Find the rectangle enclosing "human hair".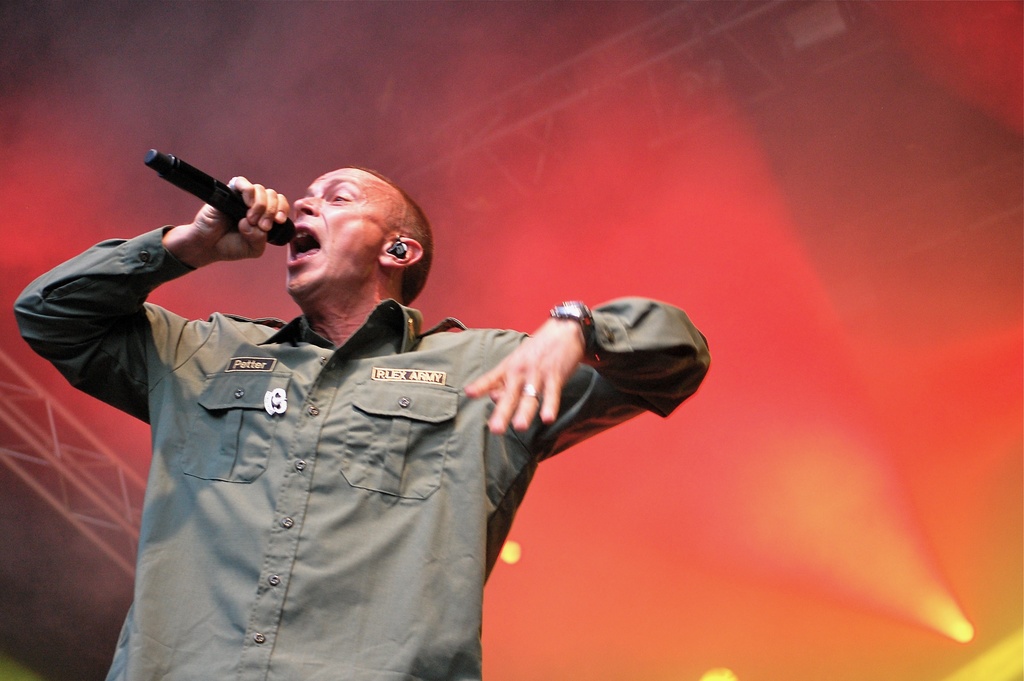
<box>347,163,431,306</box>.
